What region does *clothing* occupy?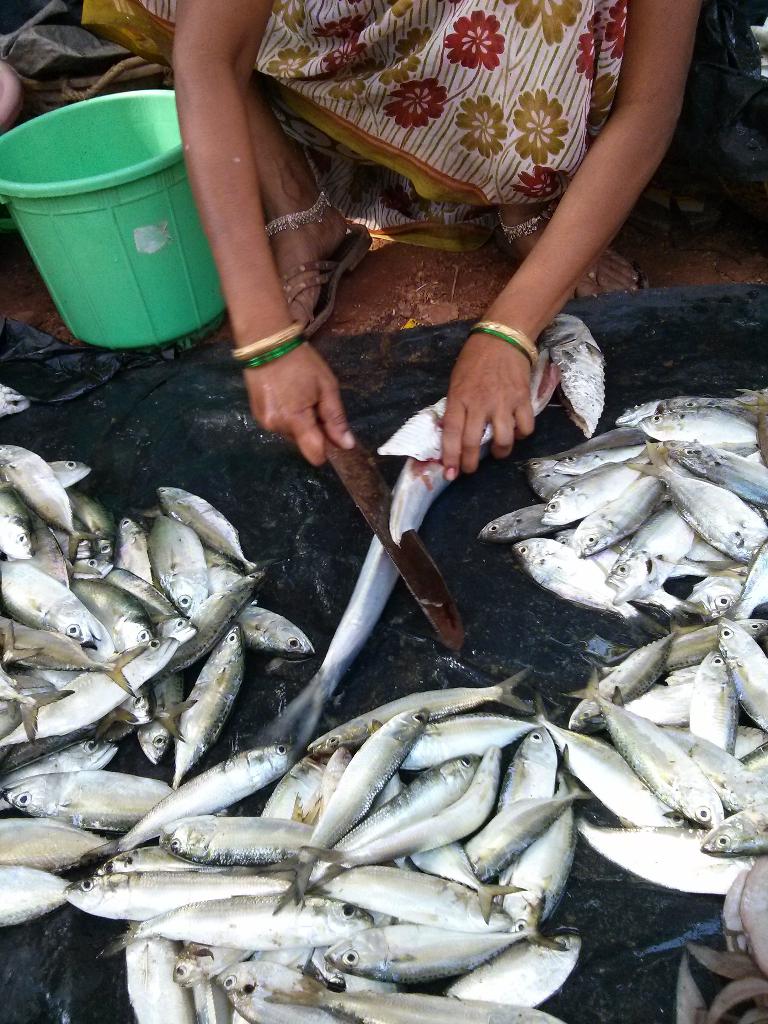
x1=268, y1=10, x2=666, y2=297.
